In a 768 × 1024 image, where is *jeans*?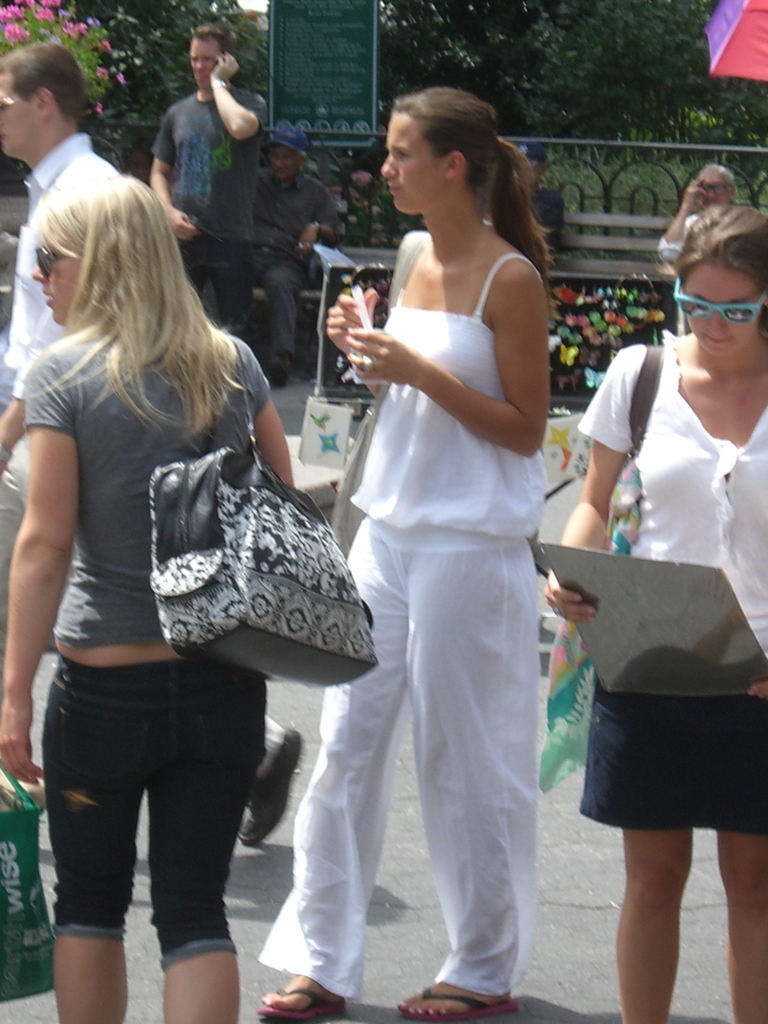
select_region(31, 573, 314, 967).
